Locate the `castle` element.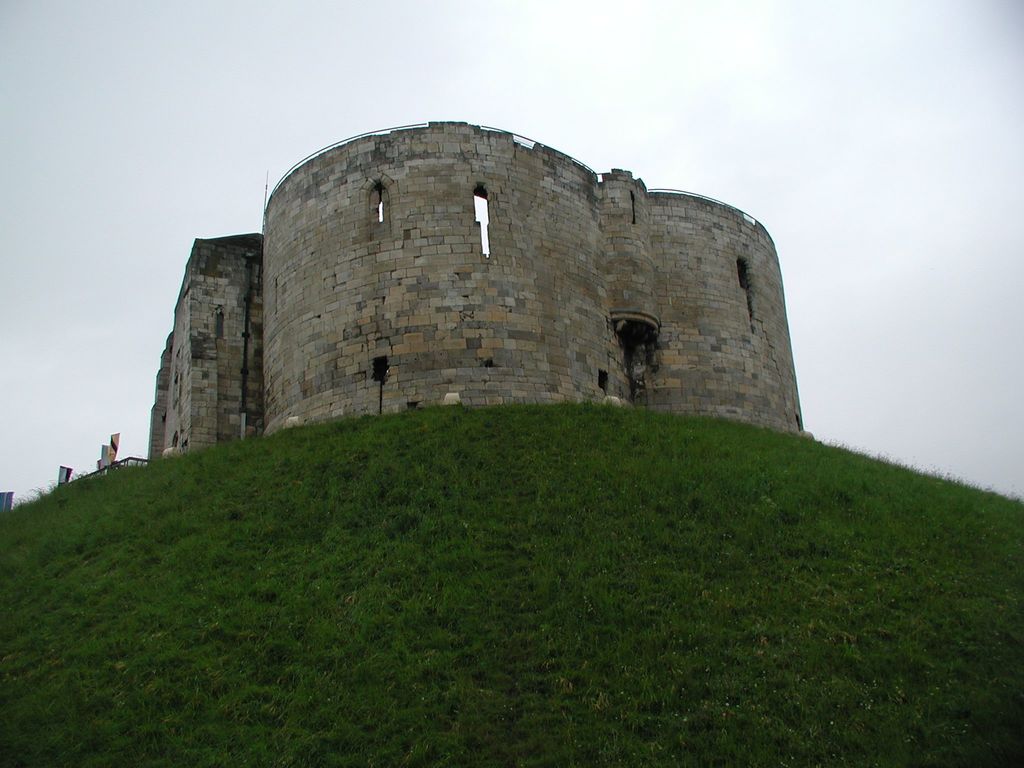
Element bbox: (189,106,803,472).
